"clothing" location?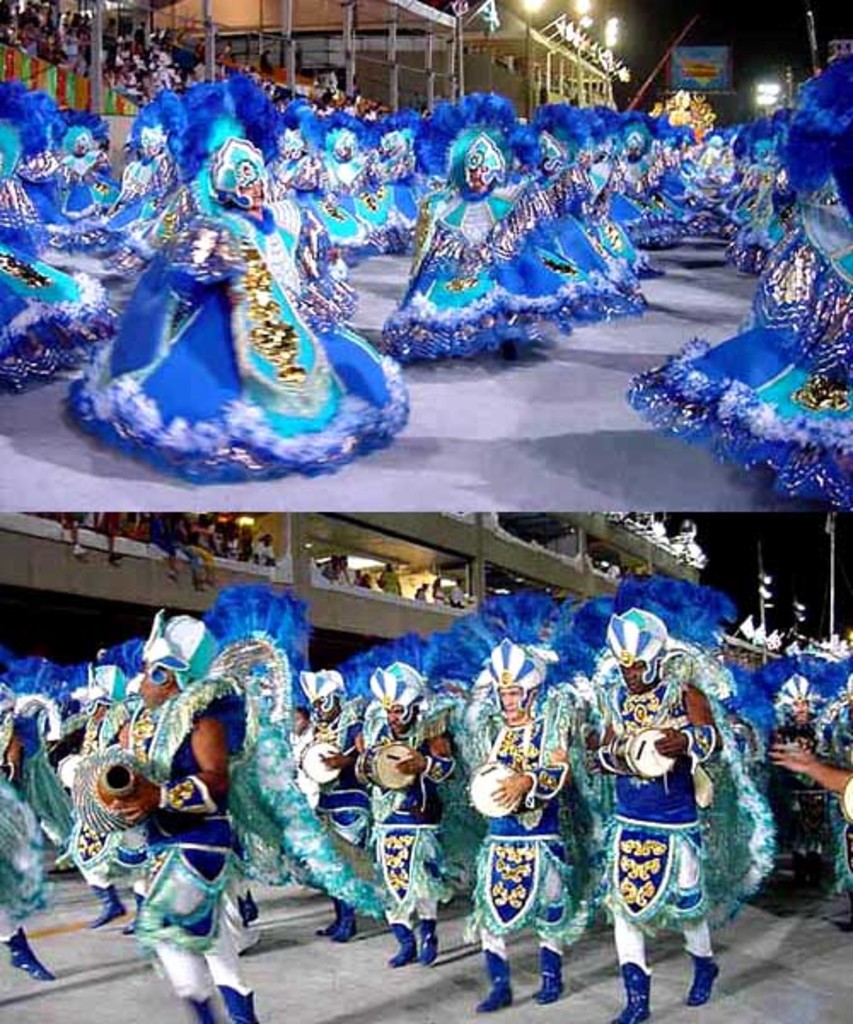
{"x1": 261, "y1": 693, "x2": 380, "y2": 891}
